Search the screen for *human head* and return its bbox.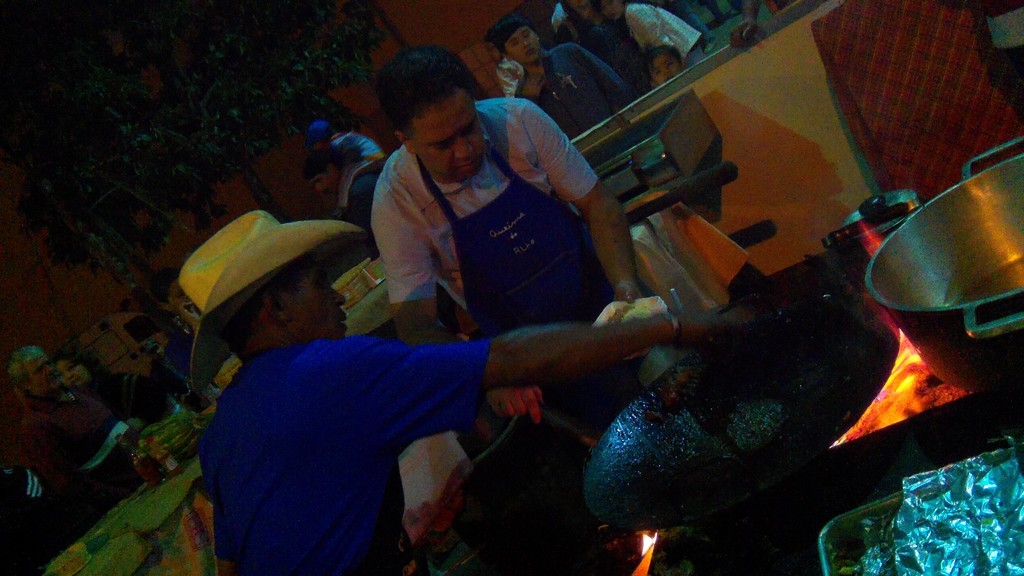
Found: bbox=(300, 151, 342, 200).
